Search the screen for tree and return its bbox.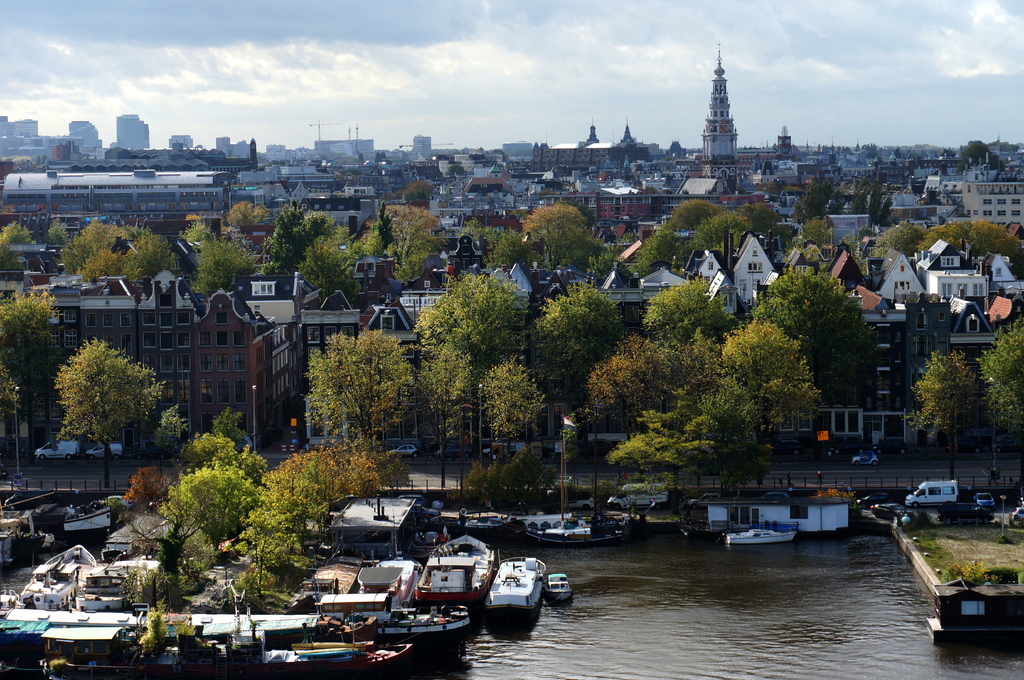
Found: x1=226 y1=198 x2=272 y2=226.
